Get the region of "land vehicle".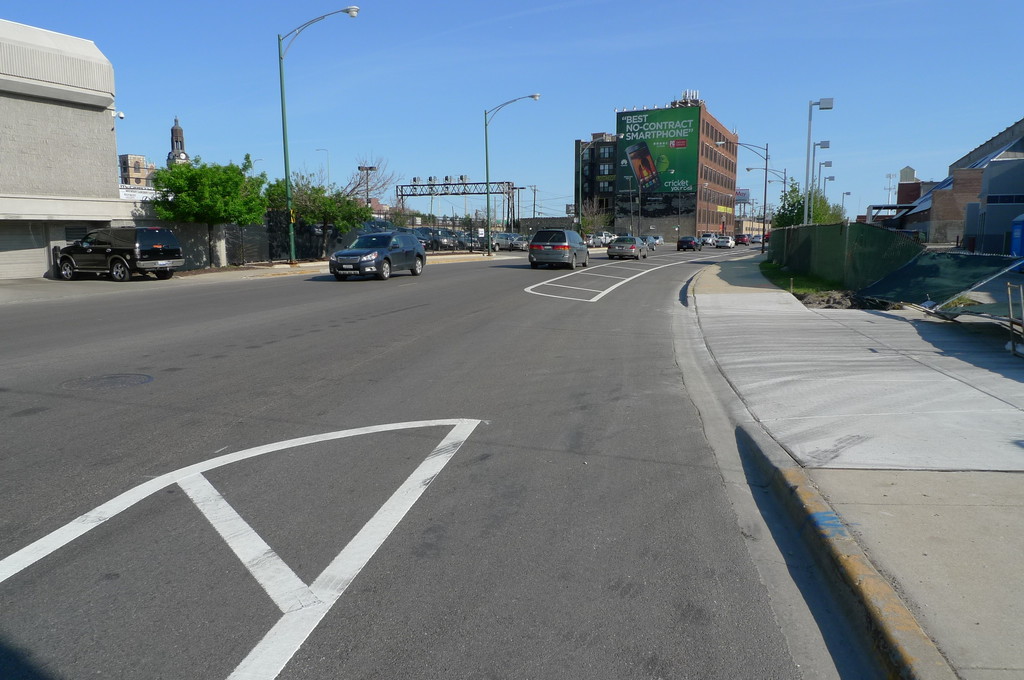
l=656, t=235, r=662, b=241.
